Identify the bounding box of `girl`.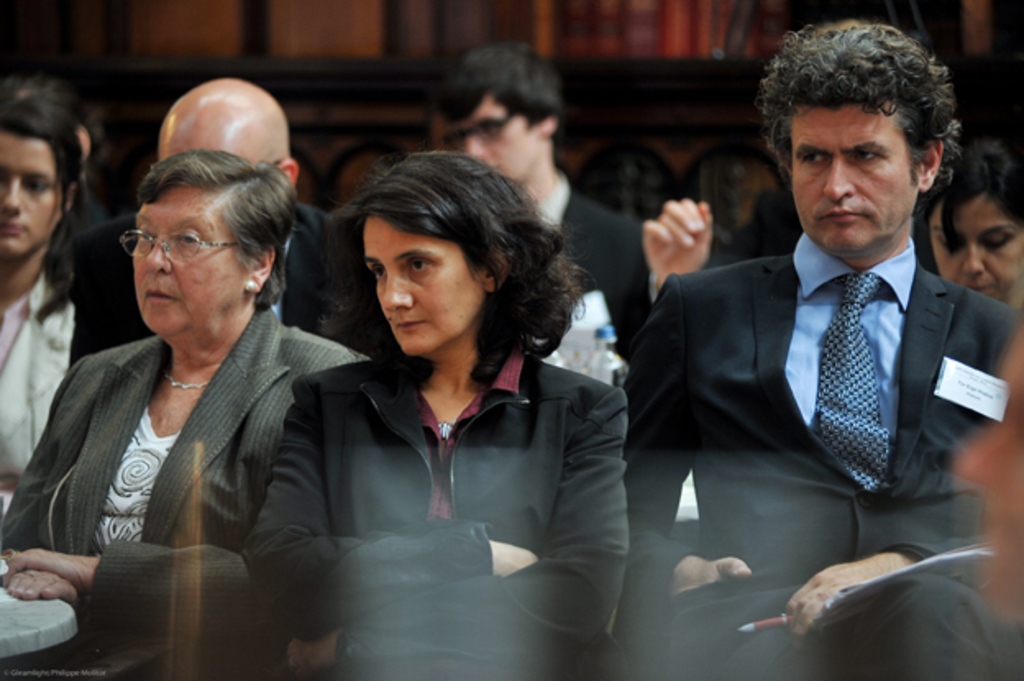
(left=0, top=74, right=102, bottom=496).
